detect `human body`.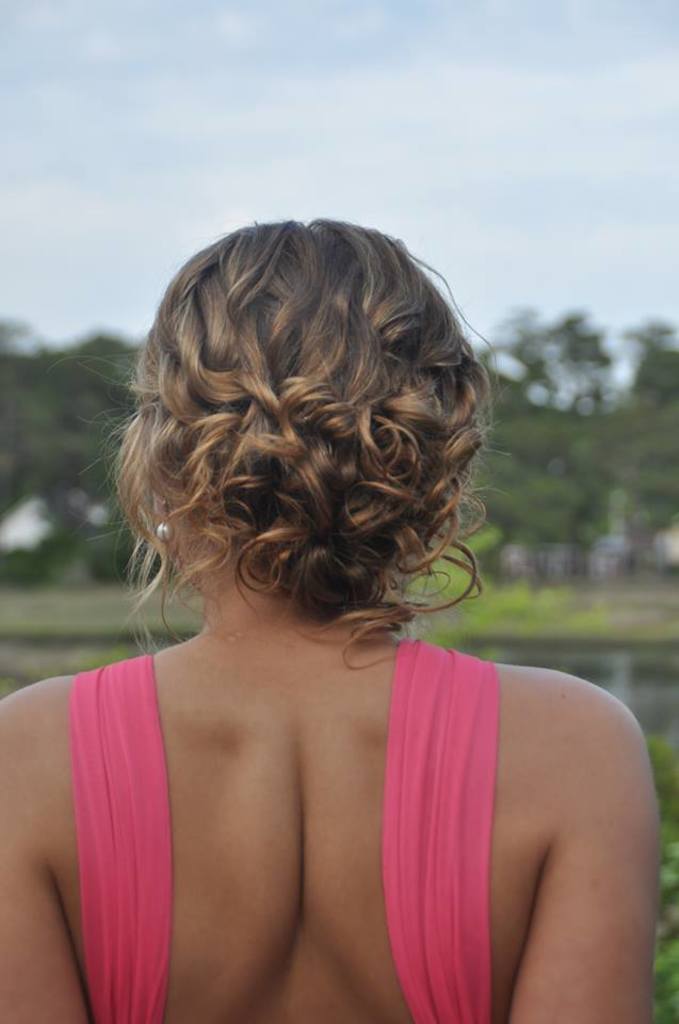
Detected at detection(49, 209, 612, 1008).
